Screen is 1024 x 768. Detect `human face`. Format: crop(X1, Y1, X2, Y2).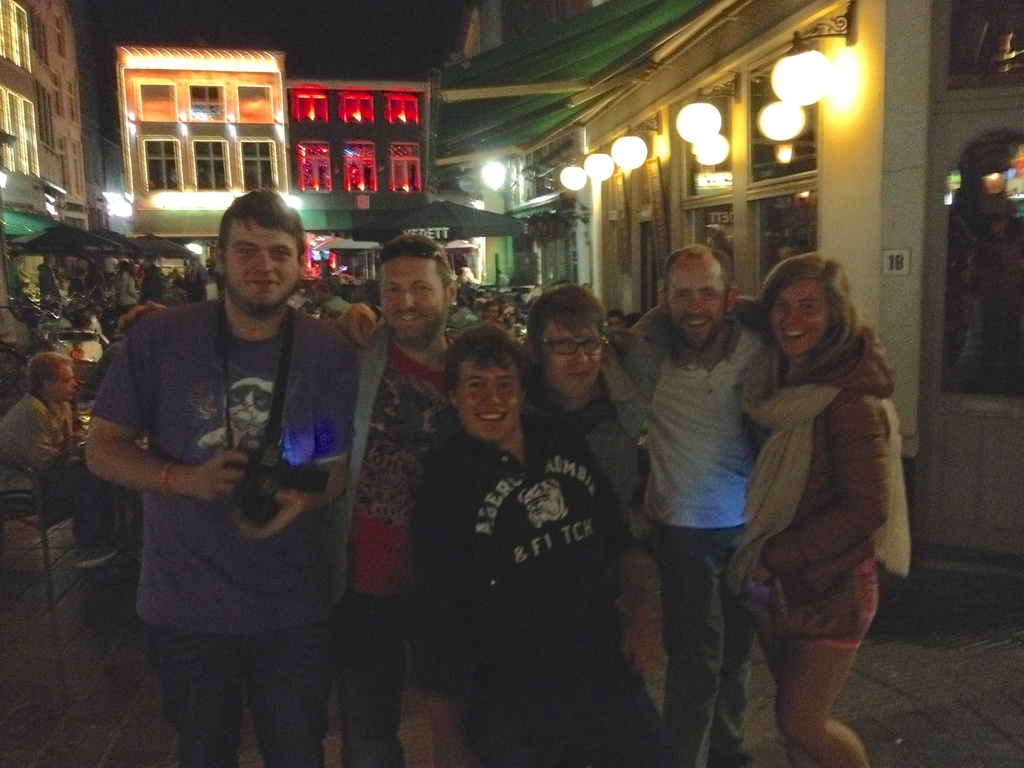
crop(380, 259, 451, 341).
